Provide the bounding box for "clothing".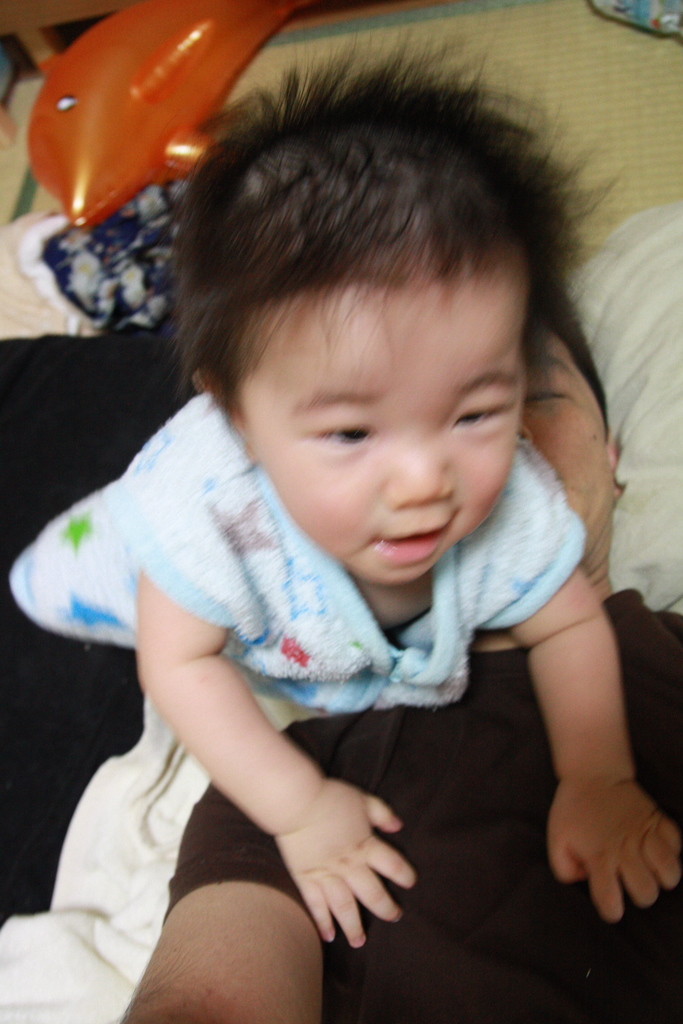
bbox(167, 586, 682, 1023).
